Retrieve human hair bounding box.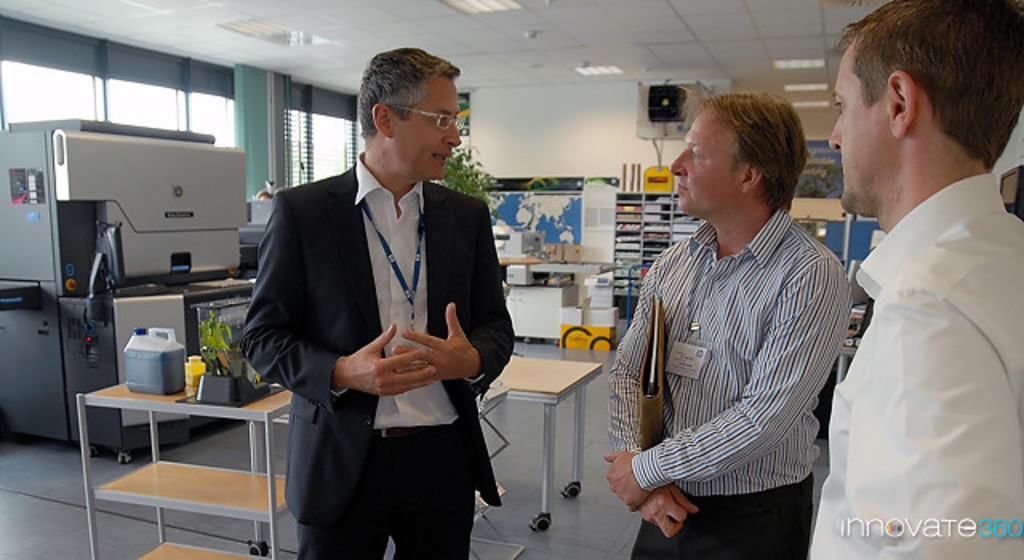
Bounding box: detection(834, 0, 1022, 176).
